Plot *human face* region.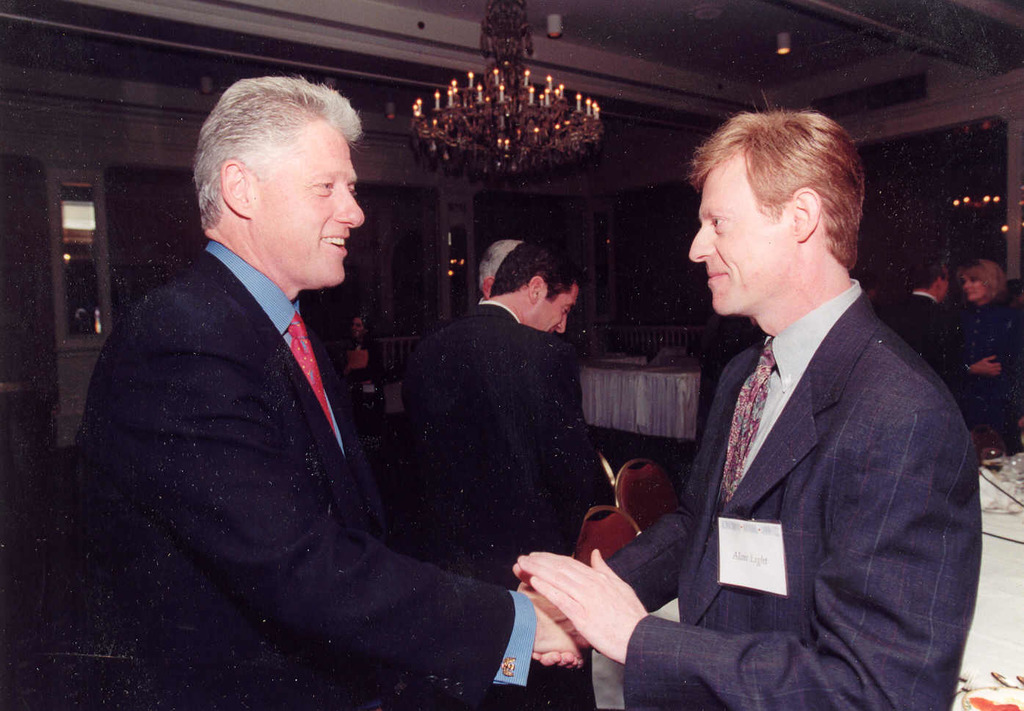
Plotted at {"left": 965, "top": 272, "right": 980, "bottom": 307}.
